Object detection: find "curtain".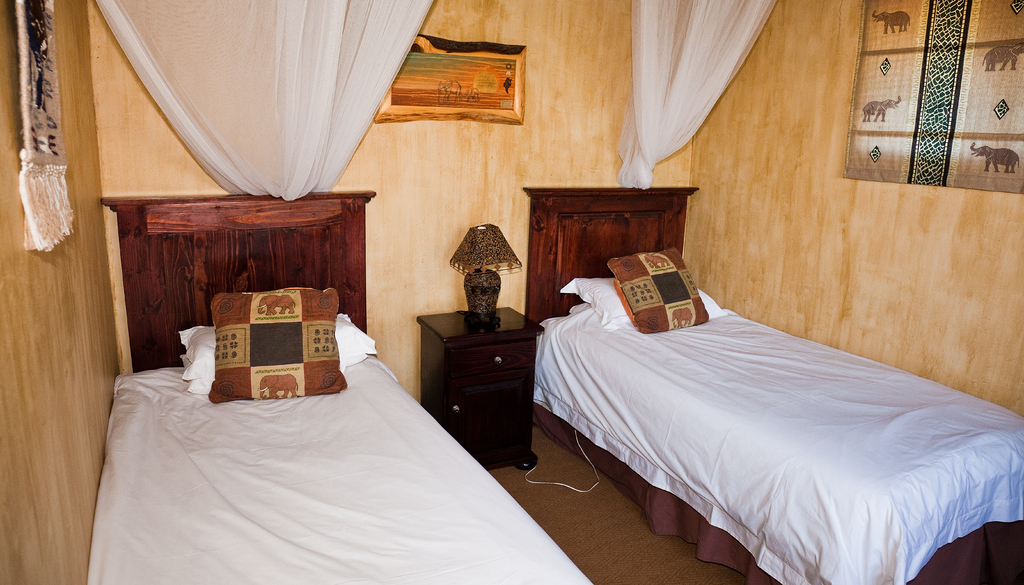
box=[89, 0, 433, 202].
